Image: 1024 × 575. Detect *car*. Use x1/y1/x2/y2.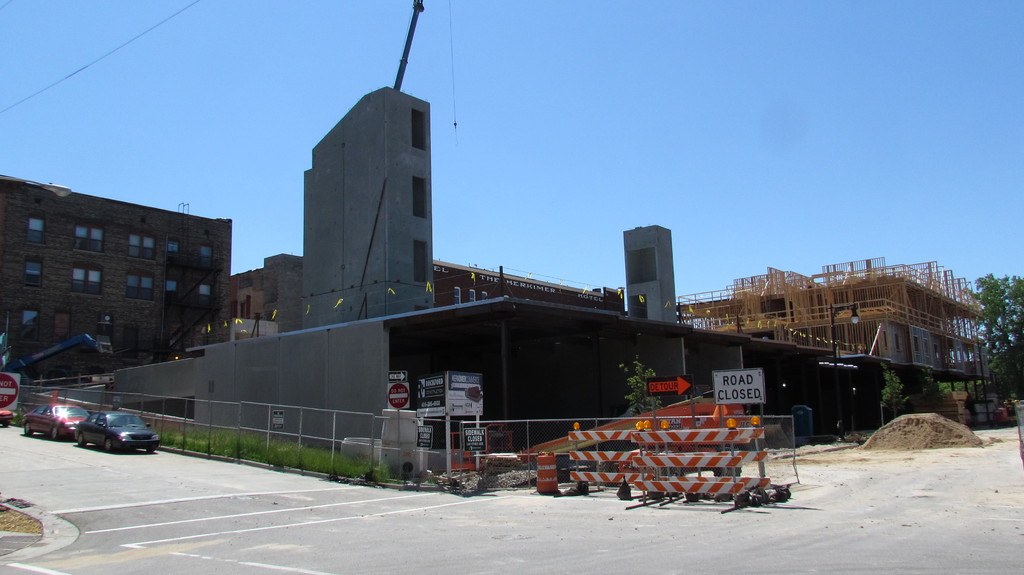
18/402/89/443.
